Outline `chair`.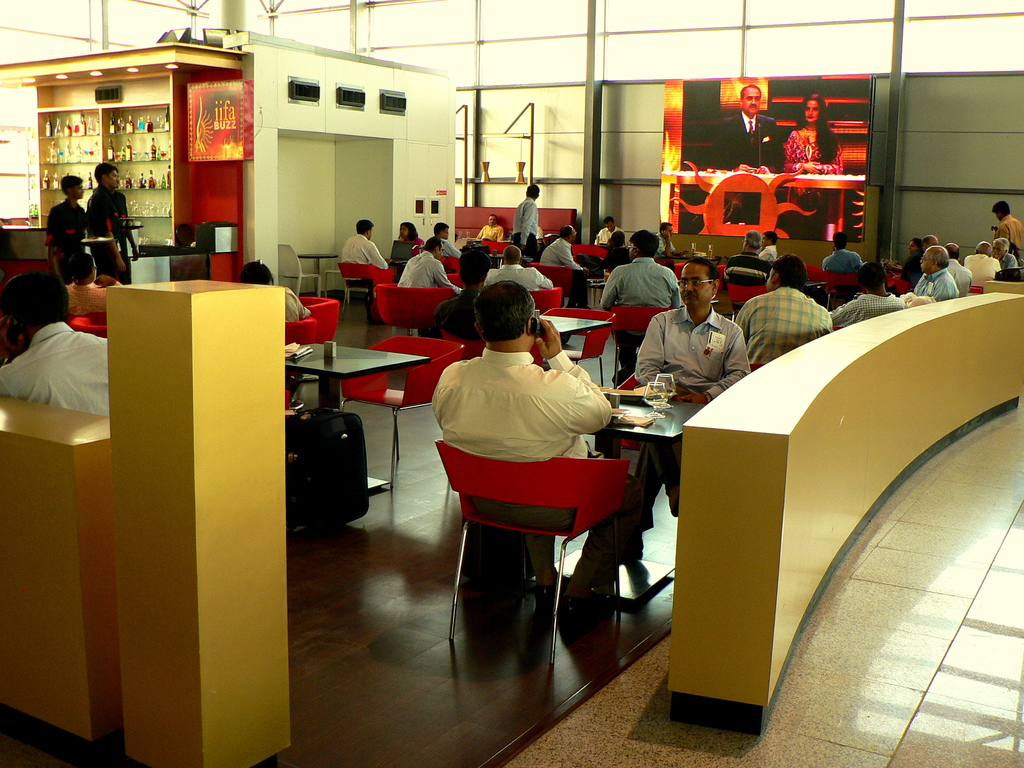
Outline: bbox=(373, 283, 458, 333).
